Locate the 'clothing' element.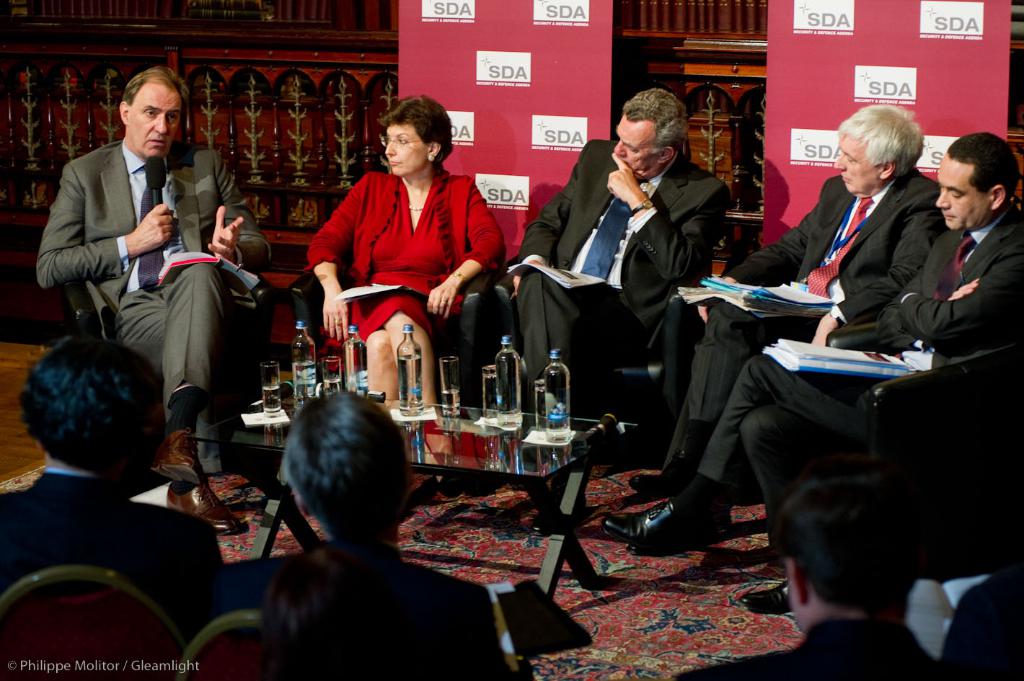
Element bbox: bbox=[211, 535, 531, 680].
